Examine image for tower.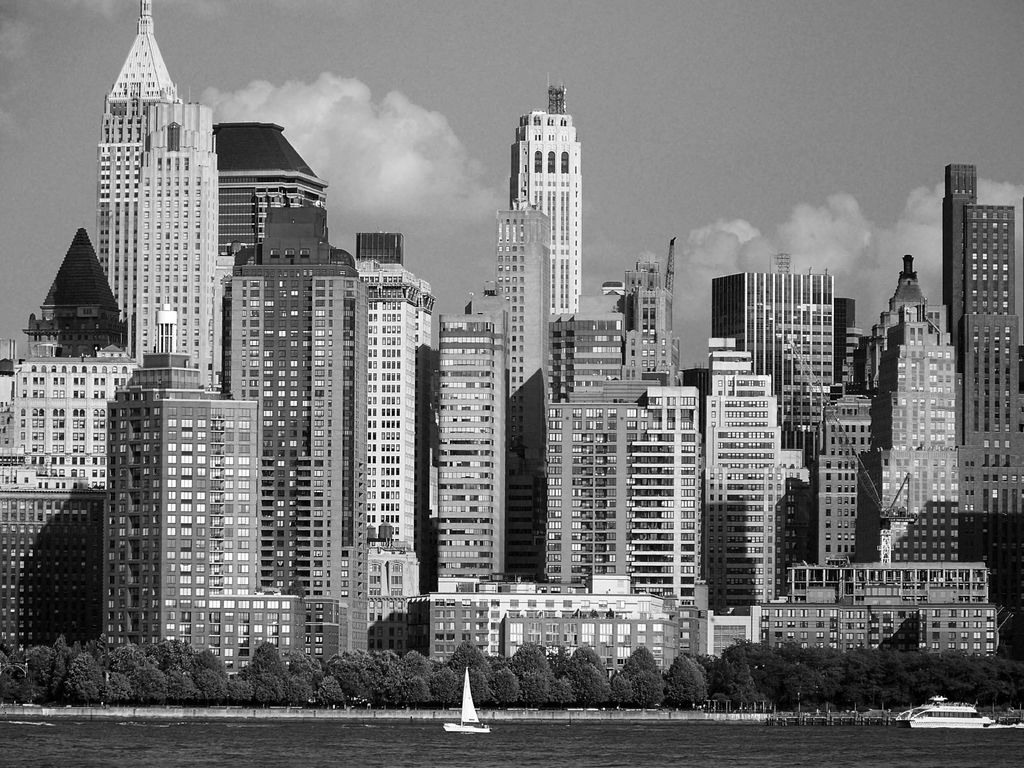
Examination result: x1=810 y1=385 x2=881 y2=589.
